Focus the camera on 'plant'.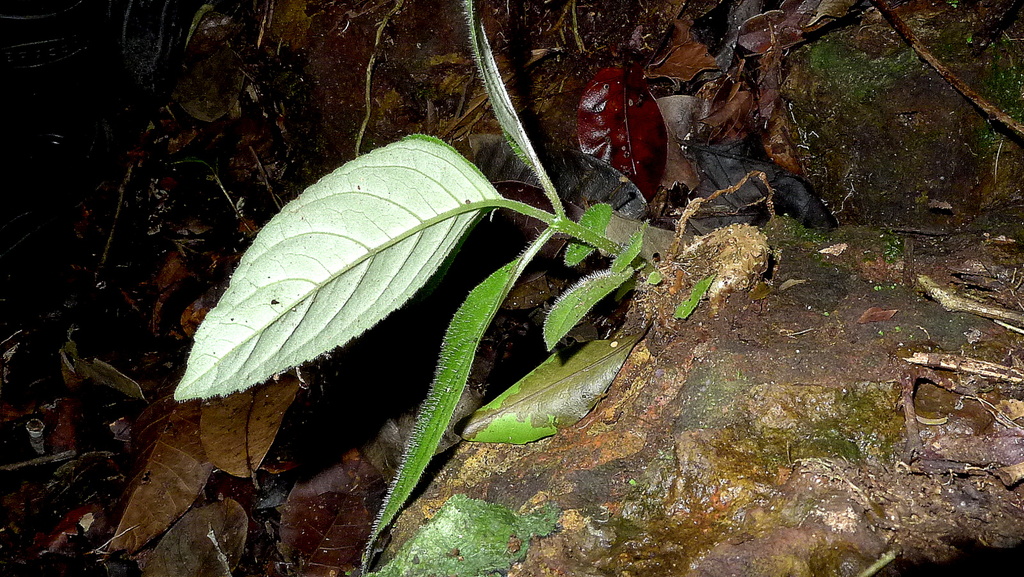
Focus region: <box>167,0,712,576</box>.
